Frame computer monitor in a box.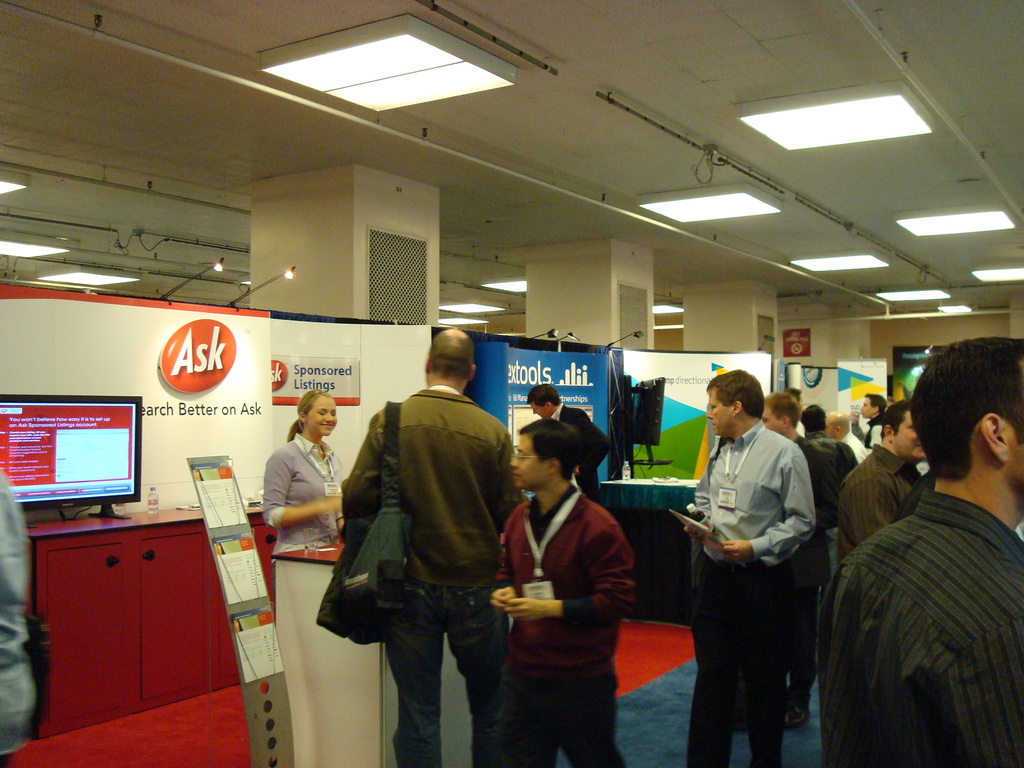
detection(0, 388, 149, 524).
